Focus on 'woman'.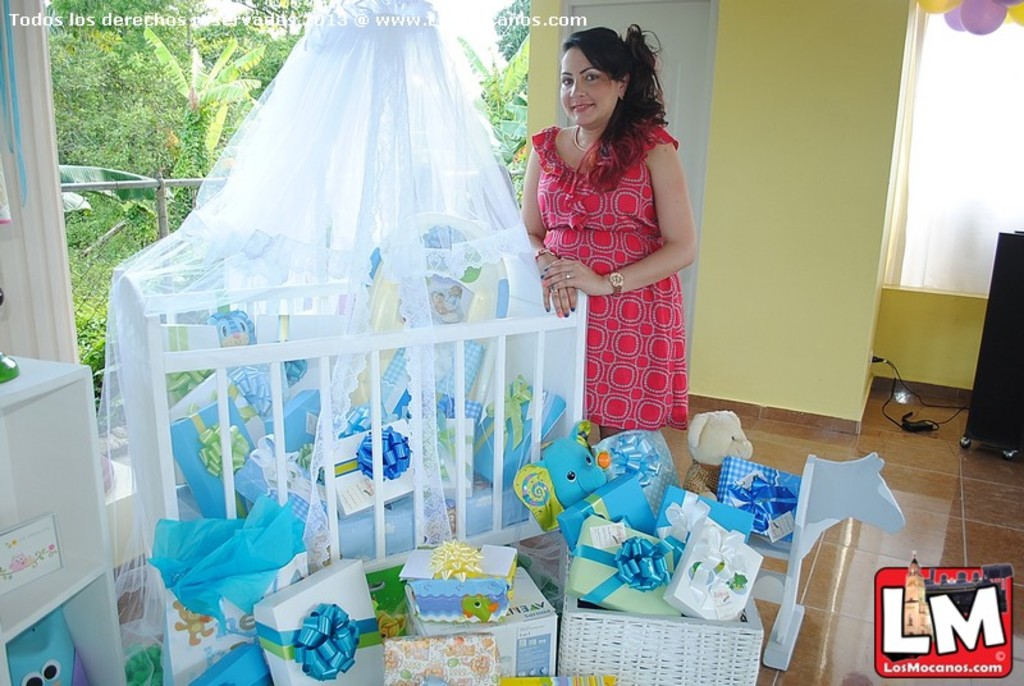
Focused at box=[521, 26, 704, 475].
